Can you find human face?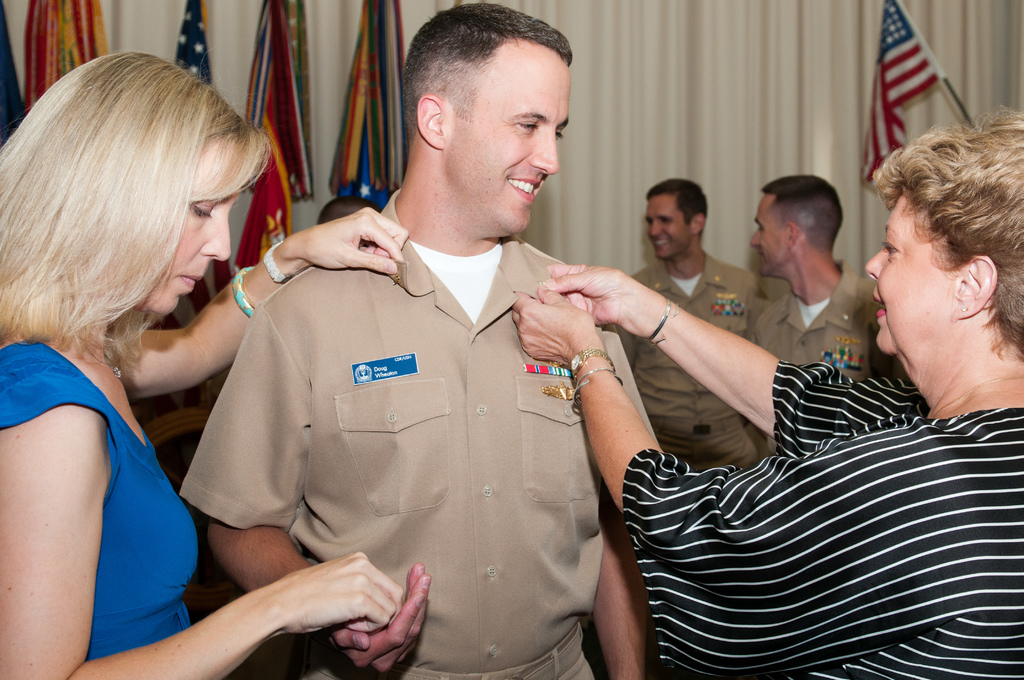
Yes, bounding box: (x1=863, y1=198, x2=959, y2=357).
